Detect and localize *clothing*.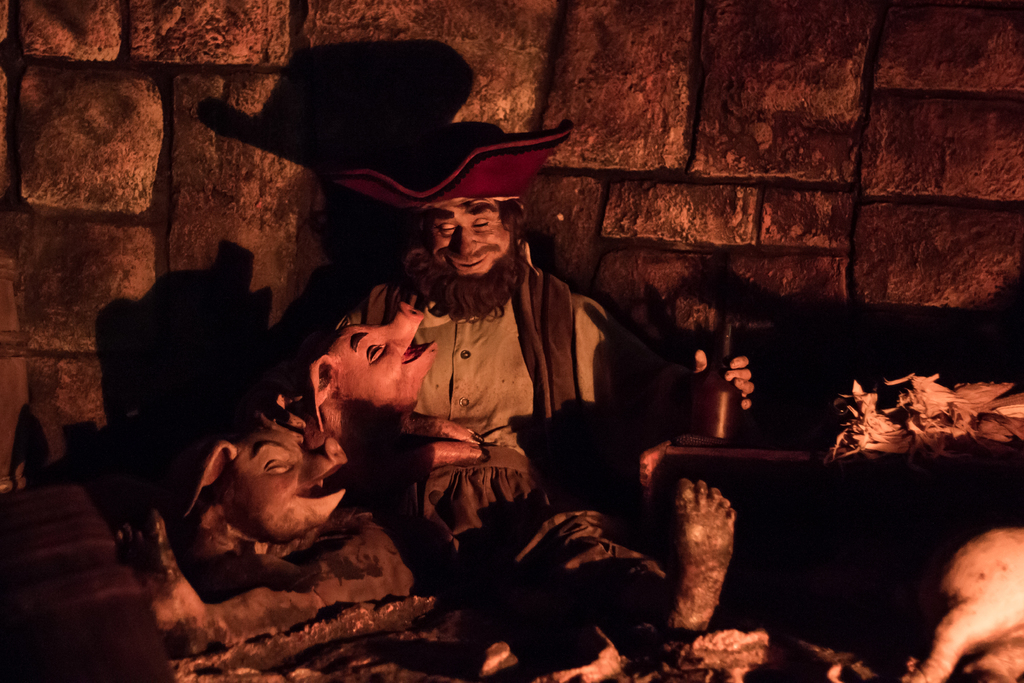
Localized at bbox(349, 188, 630, 570).
